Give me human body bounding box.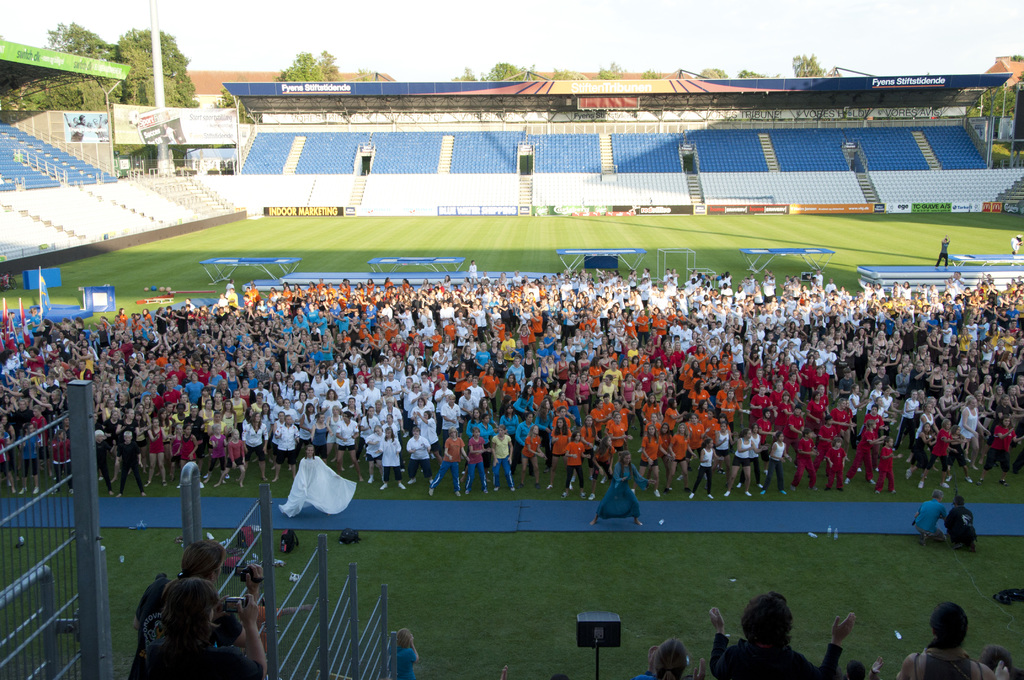
{"x1": 502, "y1": 301, "x2": 513, "y2": 315}.
